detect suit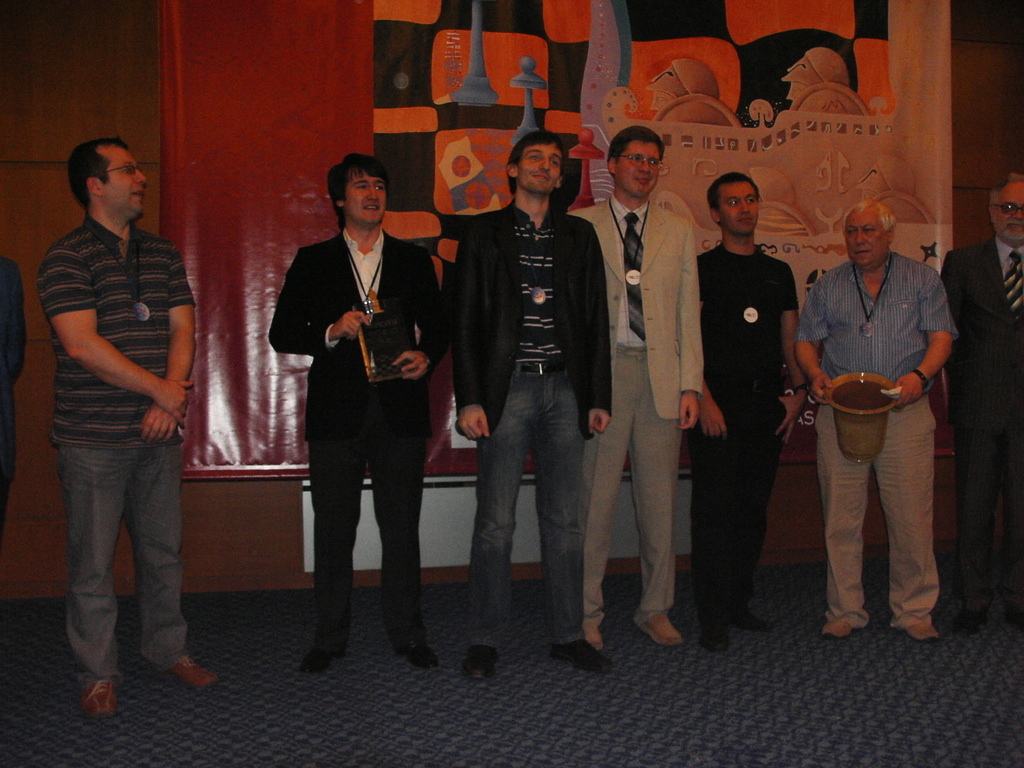
box=[568, 193, 705, 418]
